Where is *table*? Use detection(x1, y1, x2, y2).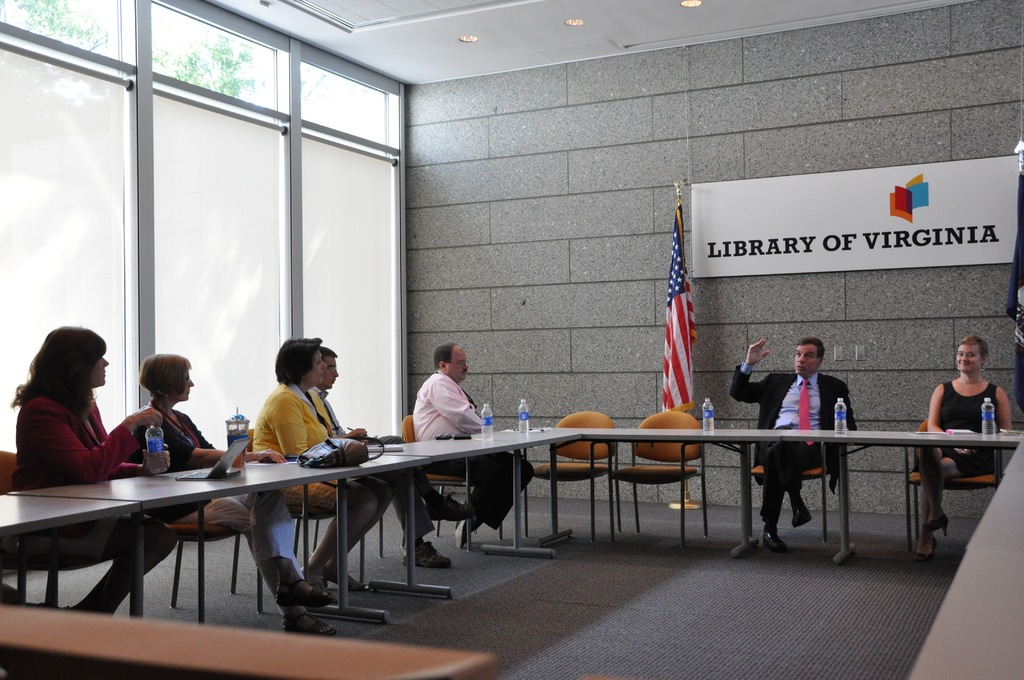
detection(31, 440, 512, 622).
